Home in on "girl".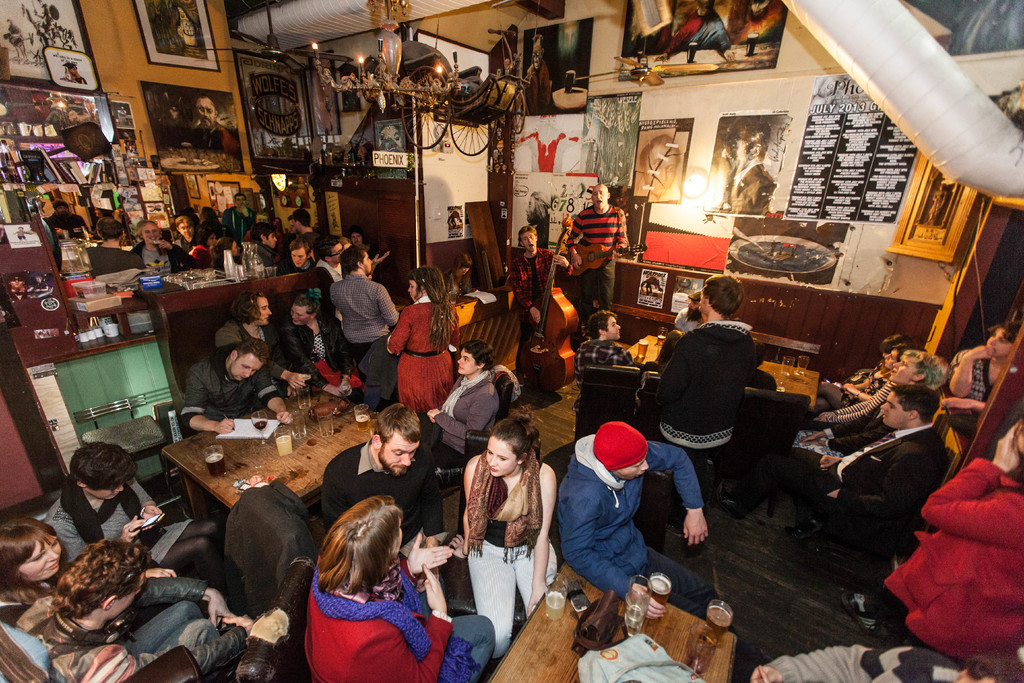
Homed in at (x1=385, y1=267, x2=461, y2=414).
